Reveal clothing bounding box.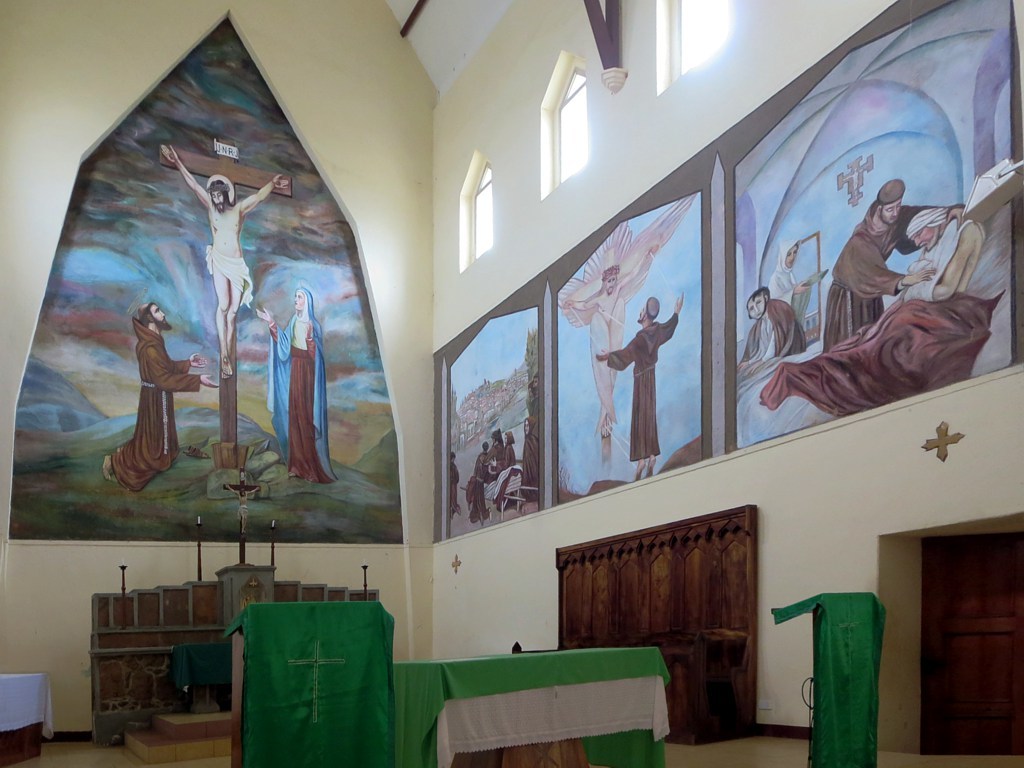
Revealed: box=[770, 240, 803, 369].
